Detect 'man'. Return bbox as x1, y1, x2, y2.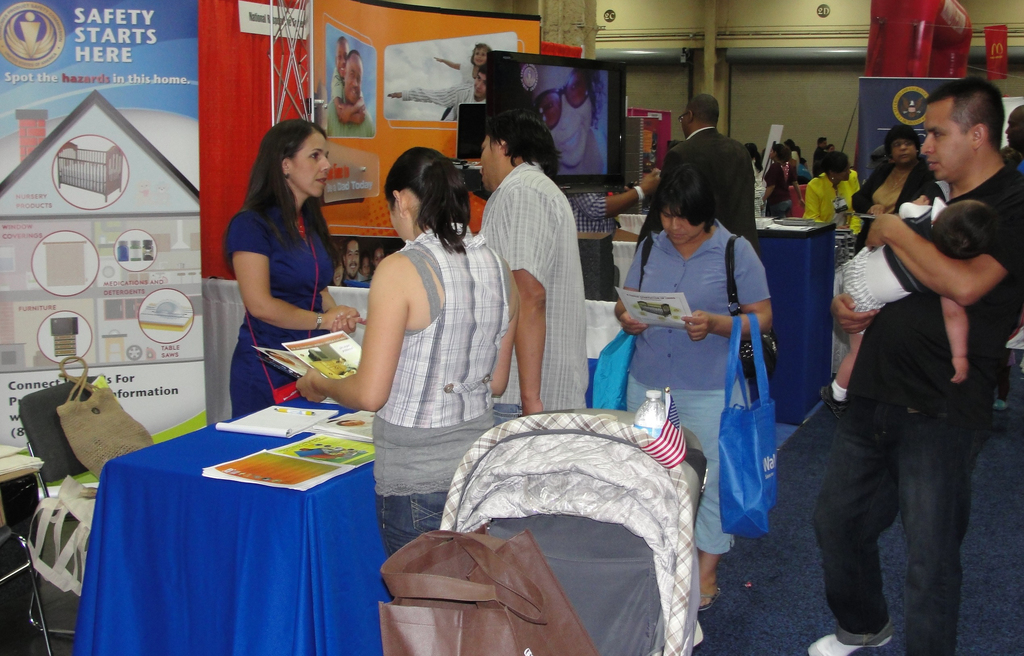
341, 242, 369, 287.
